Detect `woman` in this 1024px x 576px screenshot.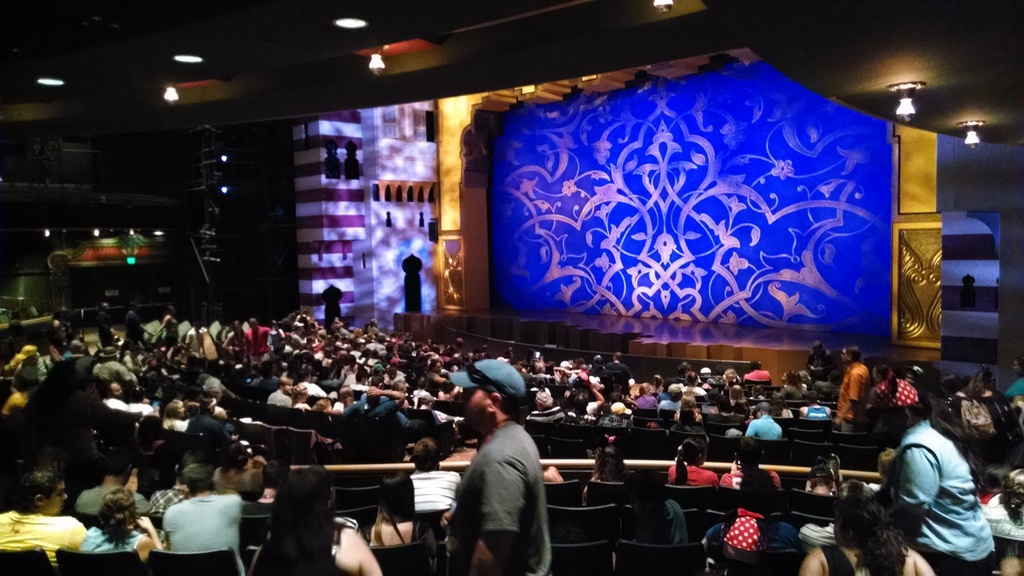
Detection: (left=667, top=440, right=713, bottom=485).
